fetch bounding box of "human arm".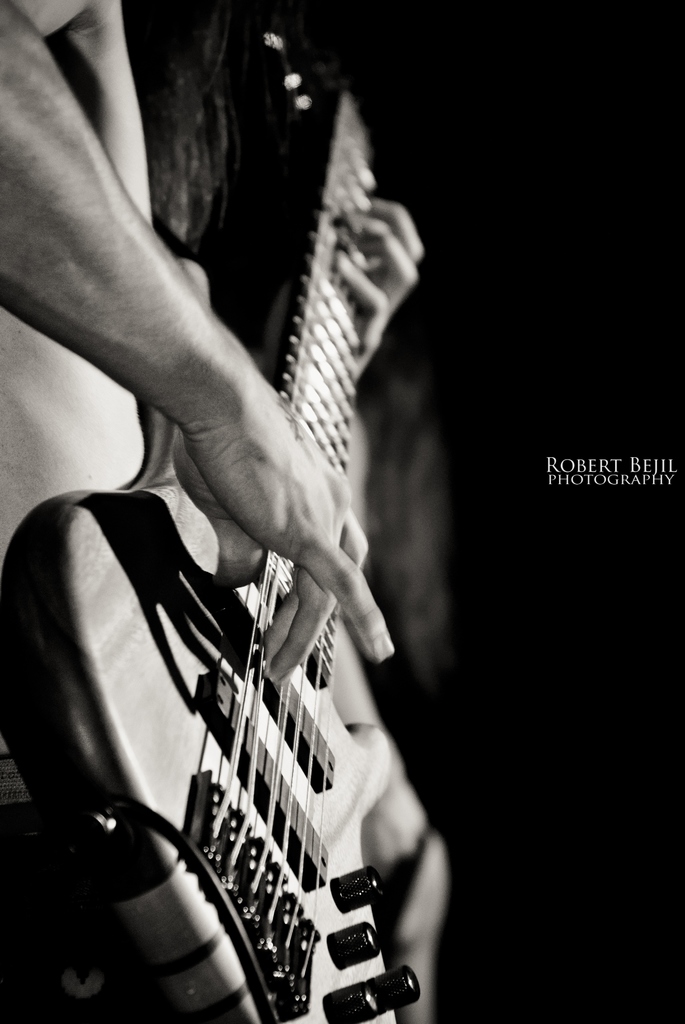
Bbox: [left=20, top=99, right=315, bottom=653].
